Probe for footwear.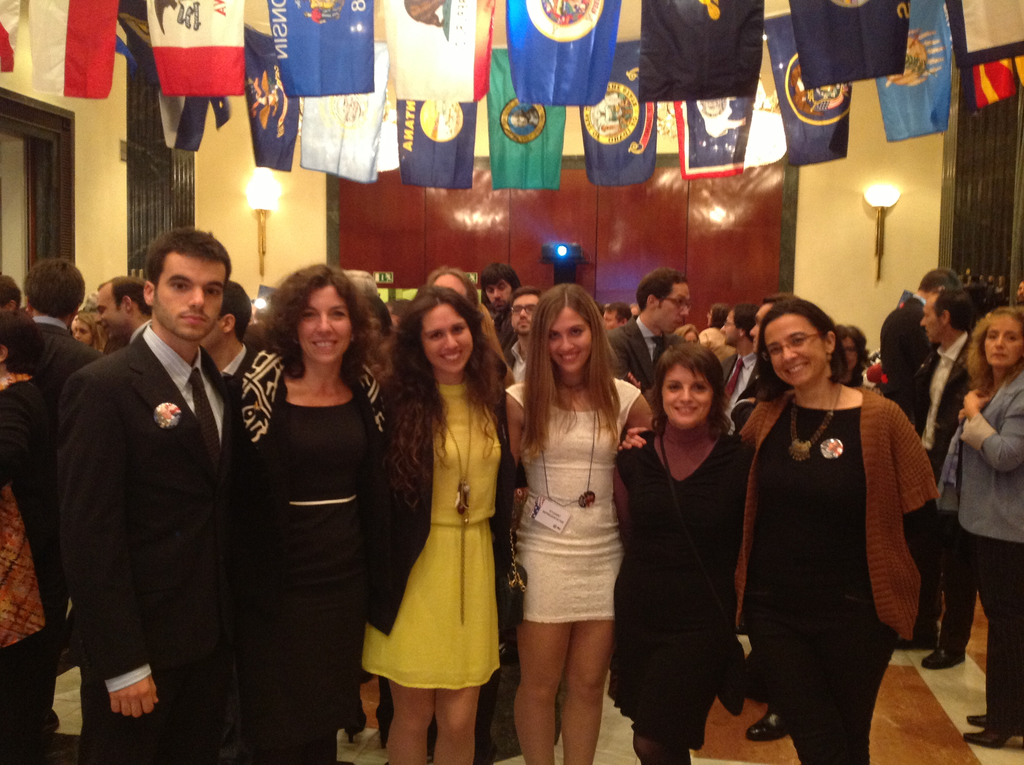
Probe result: (966, 727, 1007, 754).
